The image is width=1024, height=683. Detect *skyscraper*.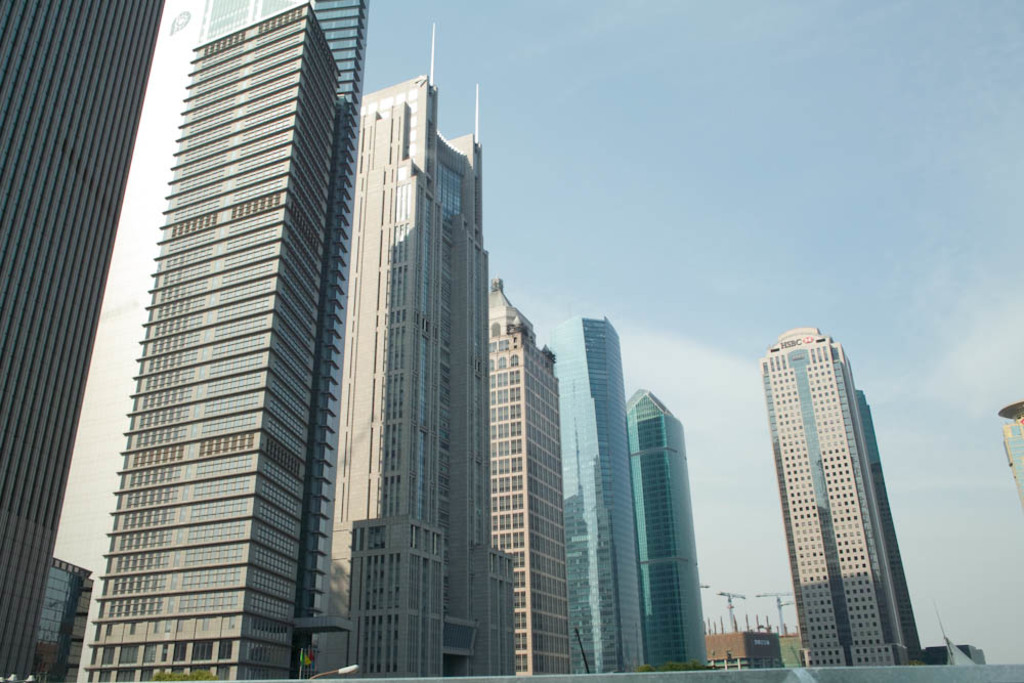
Detection: pyautogui.locateOnScreen(0, 0, 174, 682).
